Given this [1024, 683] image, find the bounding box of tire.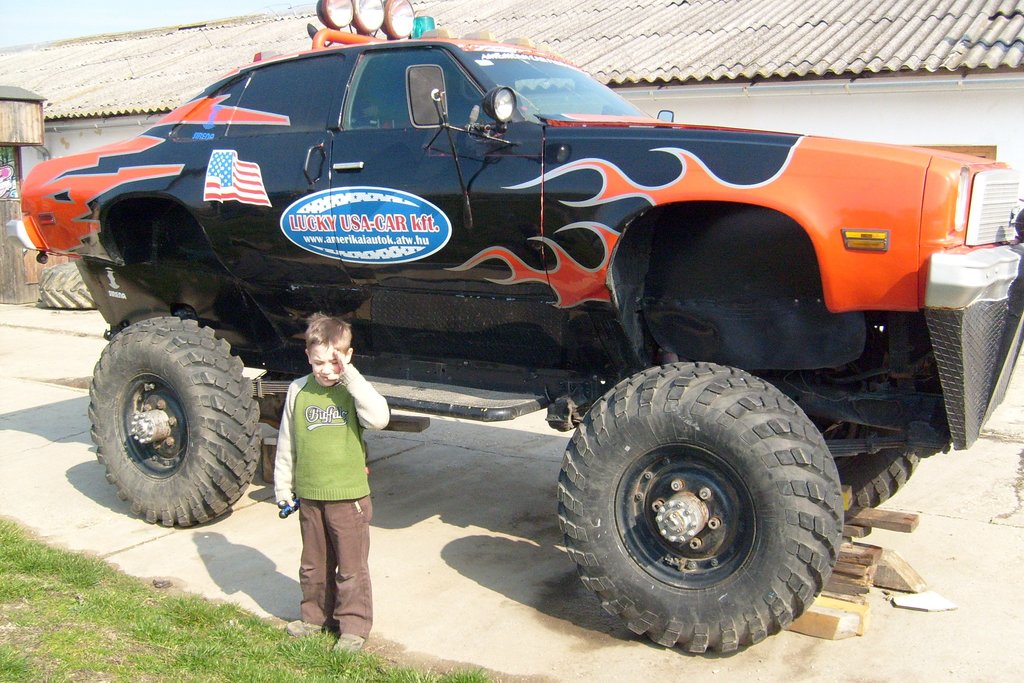
846 448 925 516.
